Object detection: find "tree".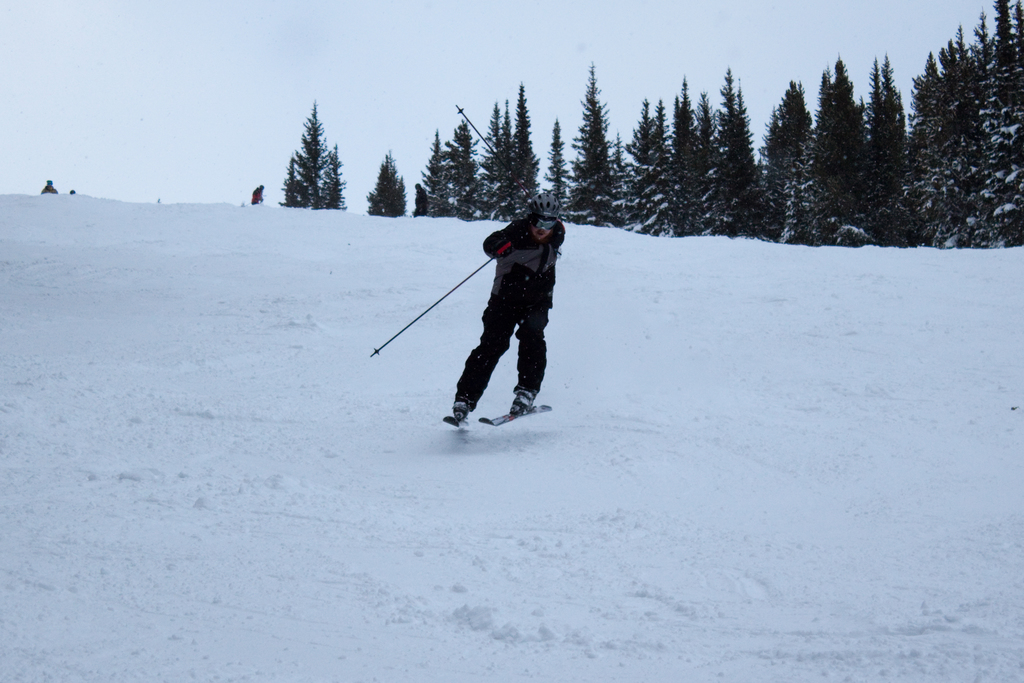
l=931, t=28, r=988, b=246.
